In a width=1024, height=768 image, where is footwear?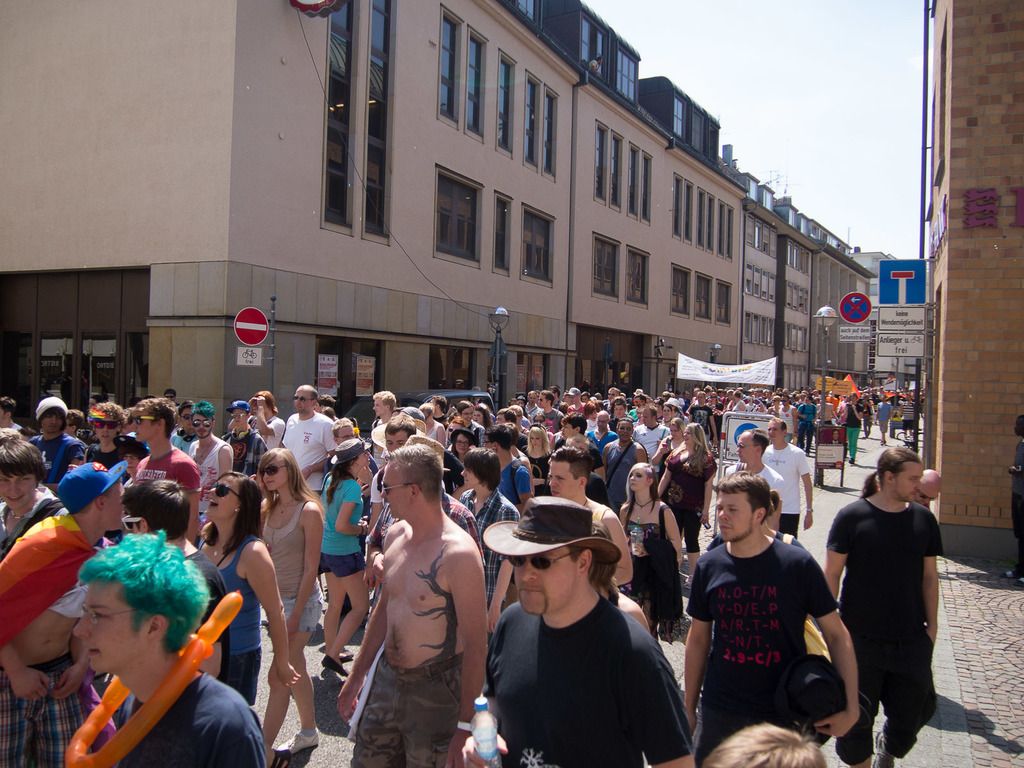
{"left": 873, "top": 730, "right": 895, "bottom": 767}.
